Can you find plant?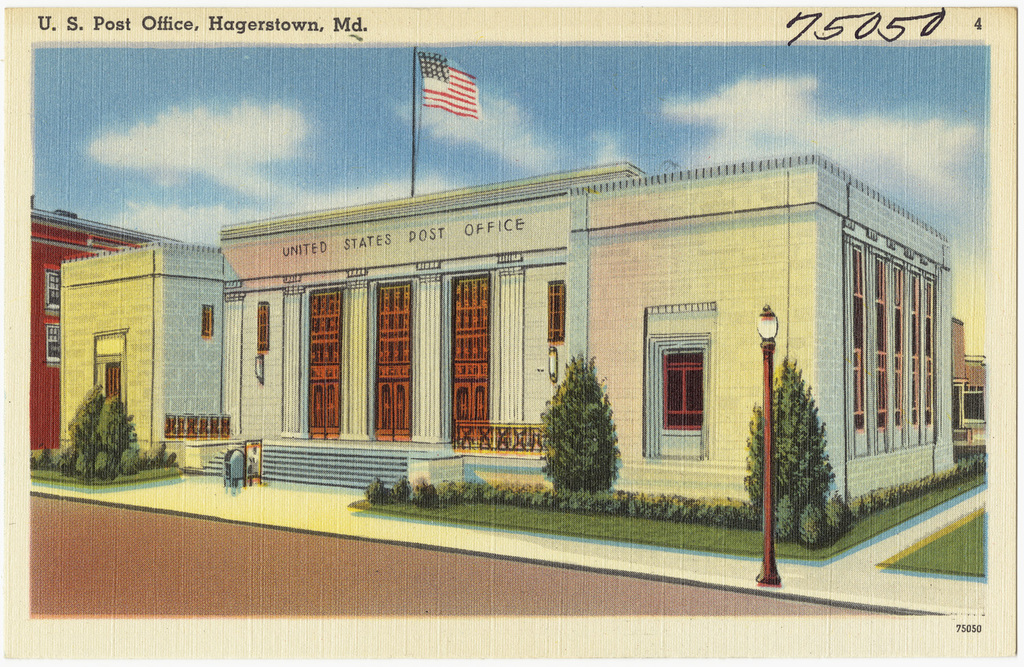
Yes, bounding box: <region>357, 470, 399, 510</region>.
